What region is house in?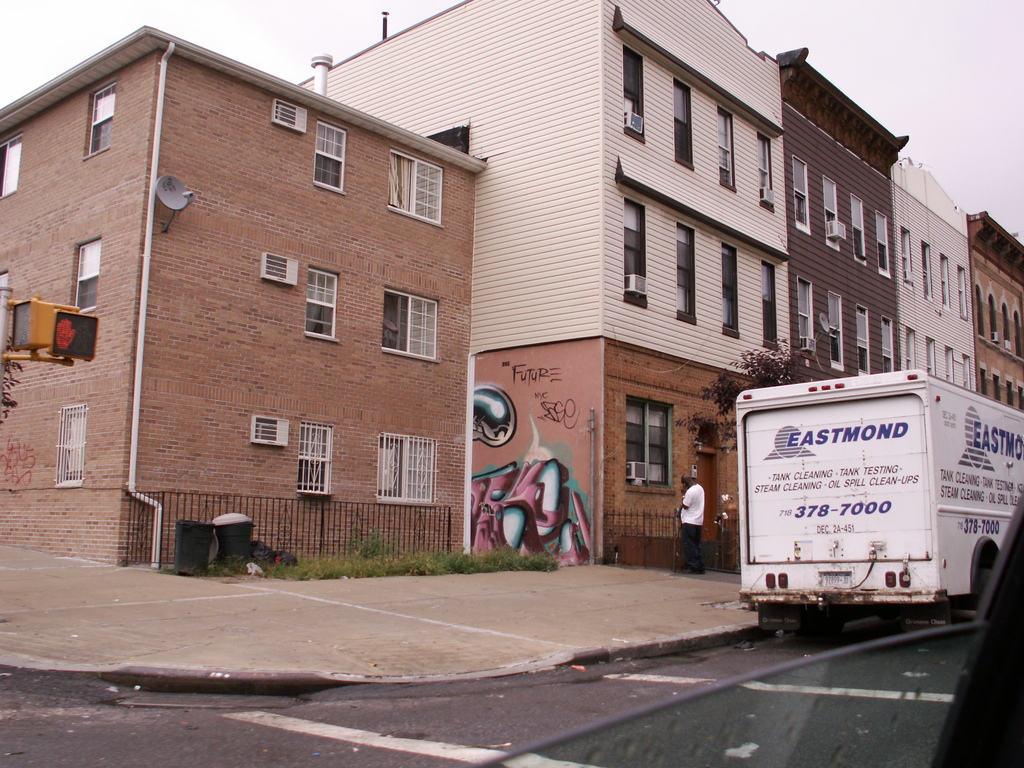
bbox(776, 47, 909, 380).
